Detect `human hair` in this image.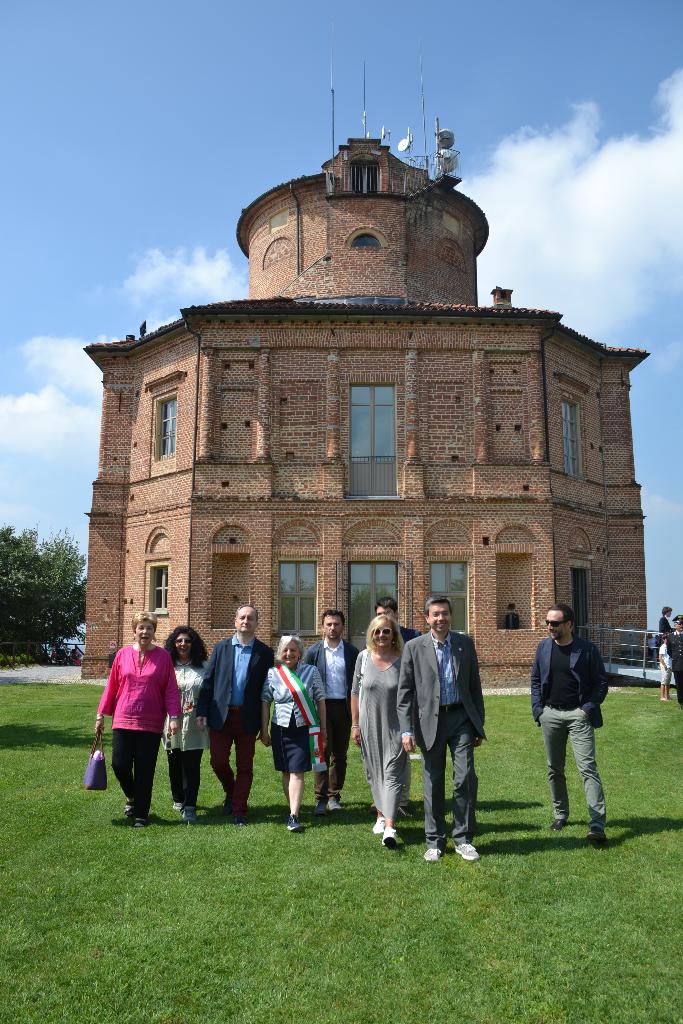
Detection: 235:605:259:629.
